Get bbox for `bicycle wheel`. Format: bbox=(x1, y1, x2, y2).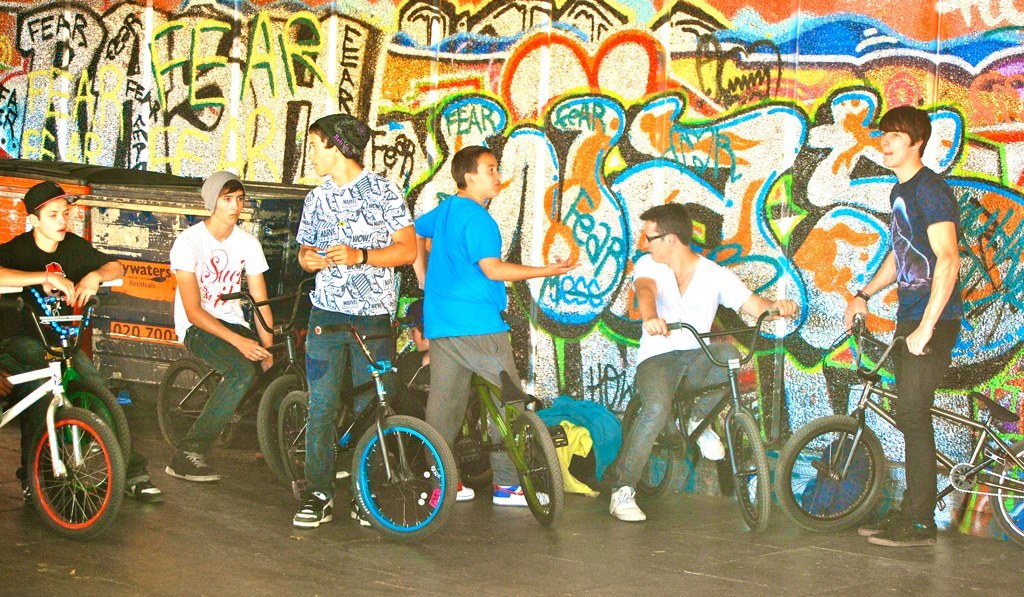
bbox=(21, 405, 119, 540).
